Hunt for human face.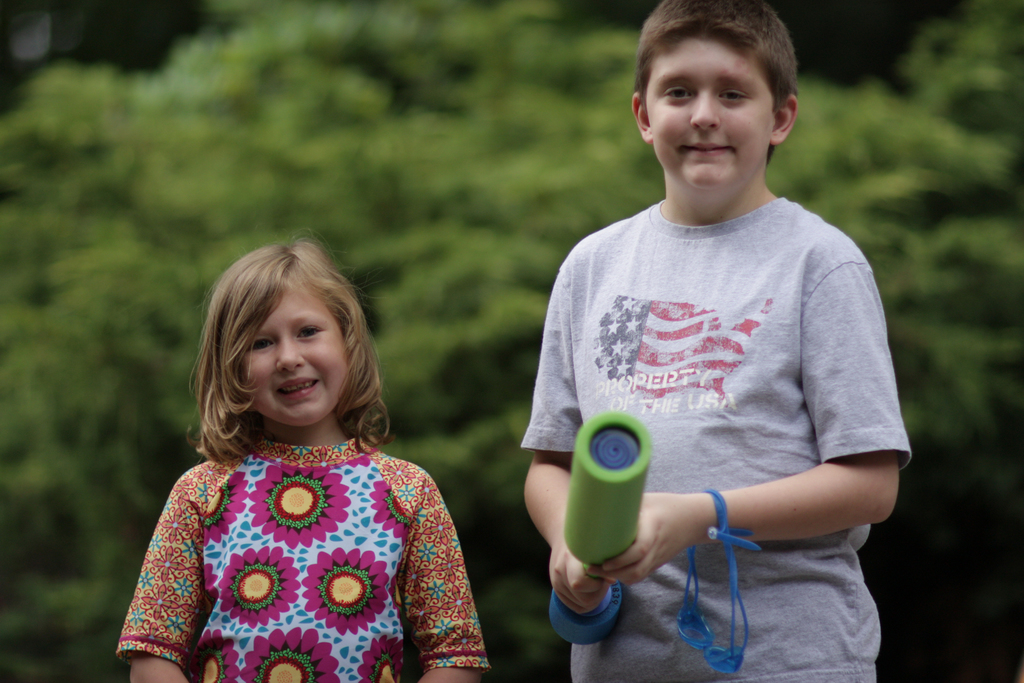
Hunted down at region(645, 37, 774, 188).
